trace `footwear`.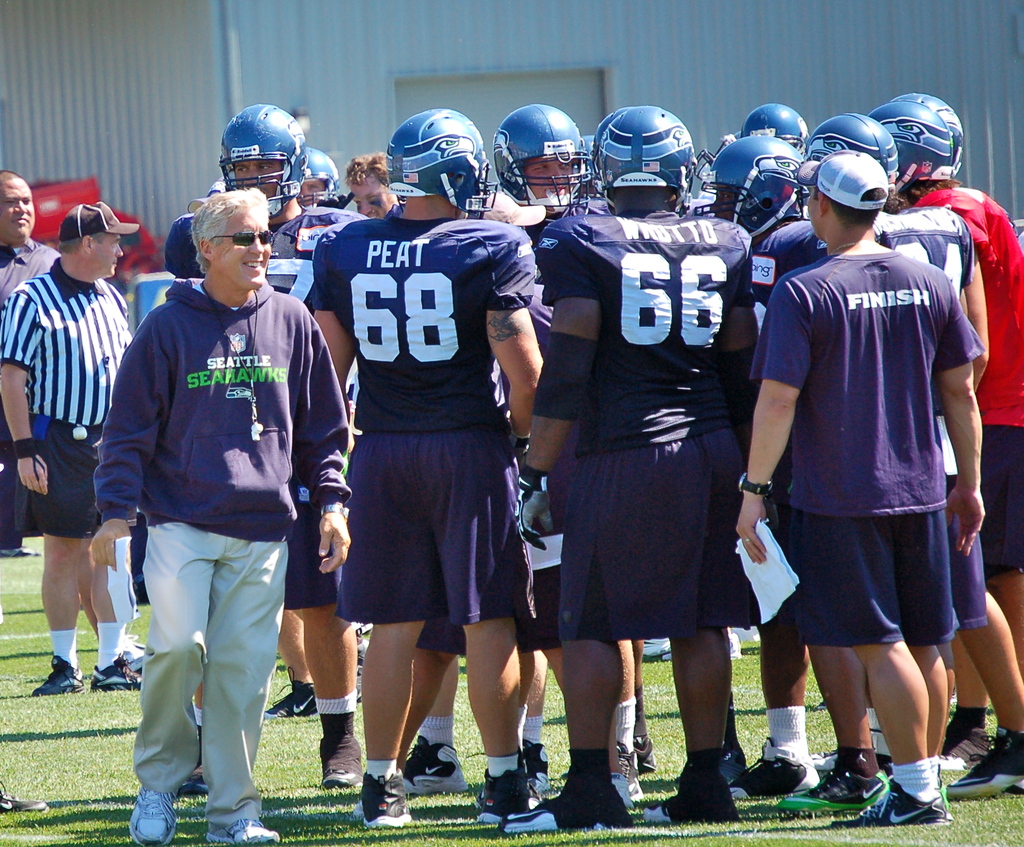
Traced to <box>0,786,53,819</box>.
